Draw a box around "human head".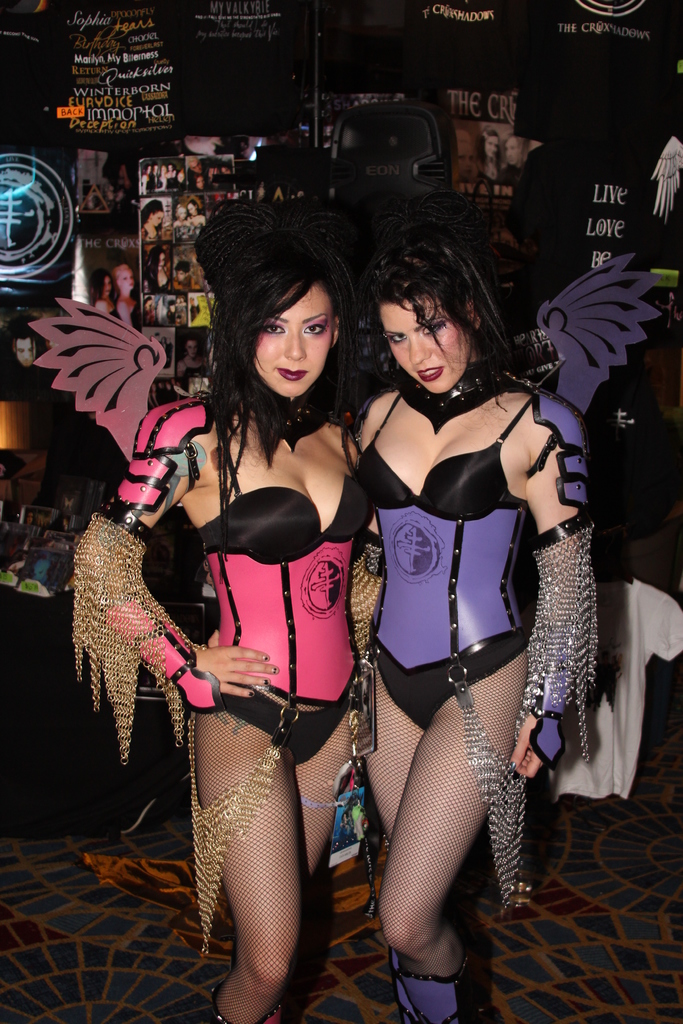
select_region(174, 260, 193, 282).
